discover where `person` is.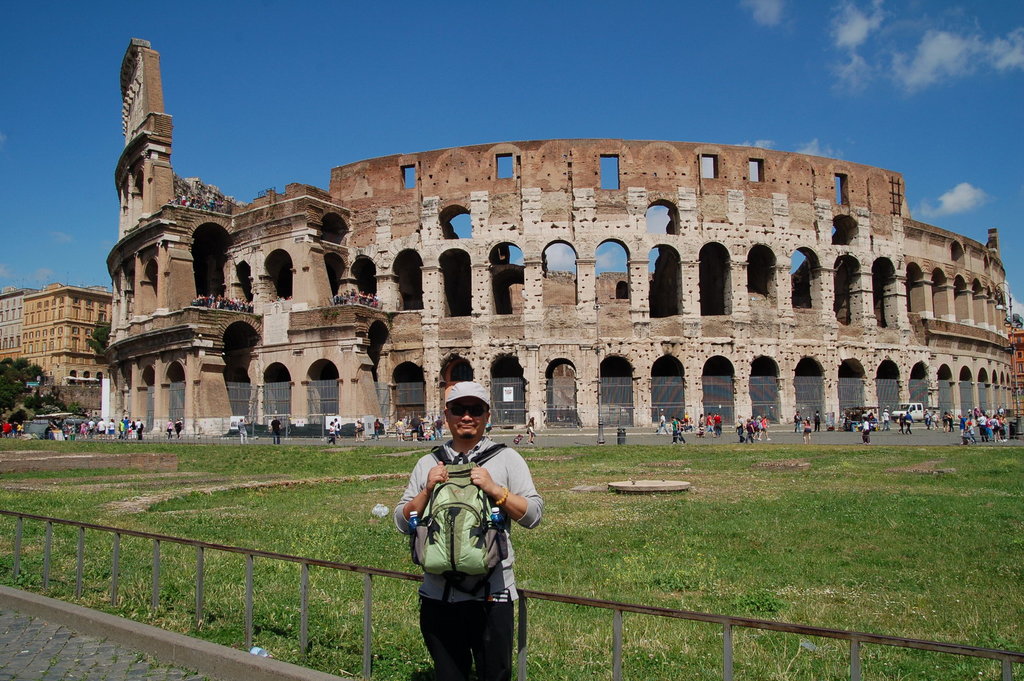
Discovered at l=757, t=413, r=764, b=440.
